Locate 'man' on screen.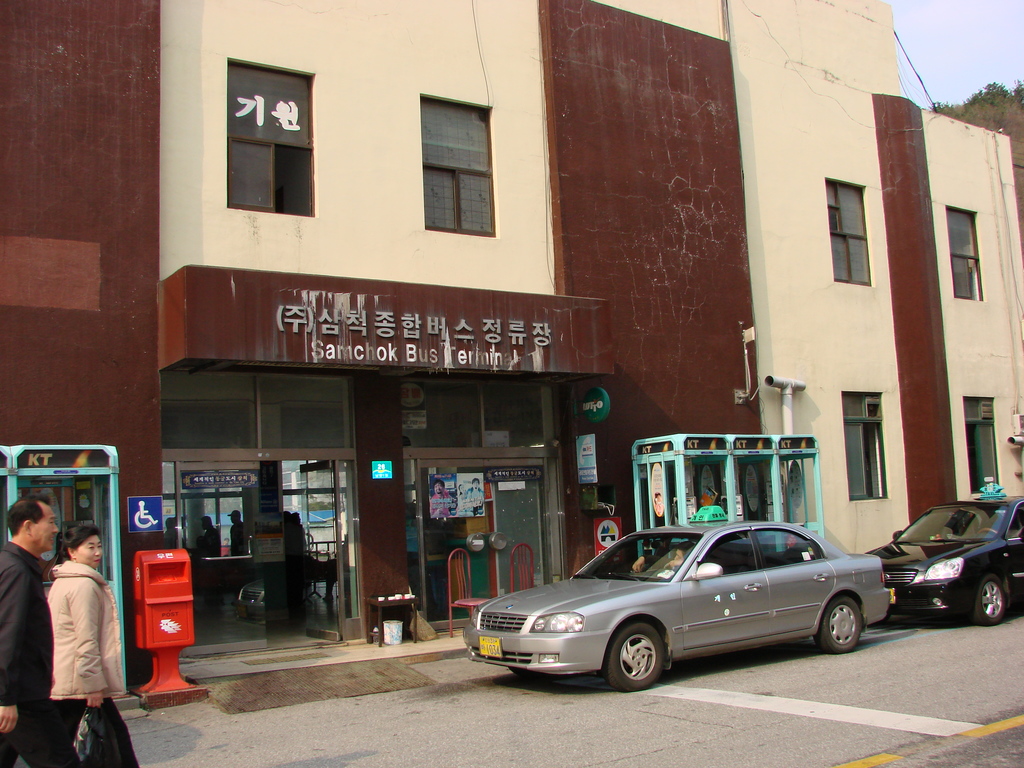
On screen at x1=631, y1=541, x2=698, y2=572.
